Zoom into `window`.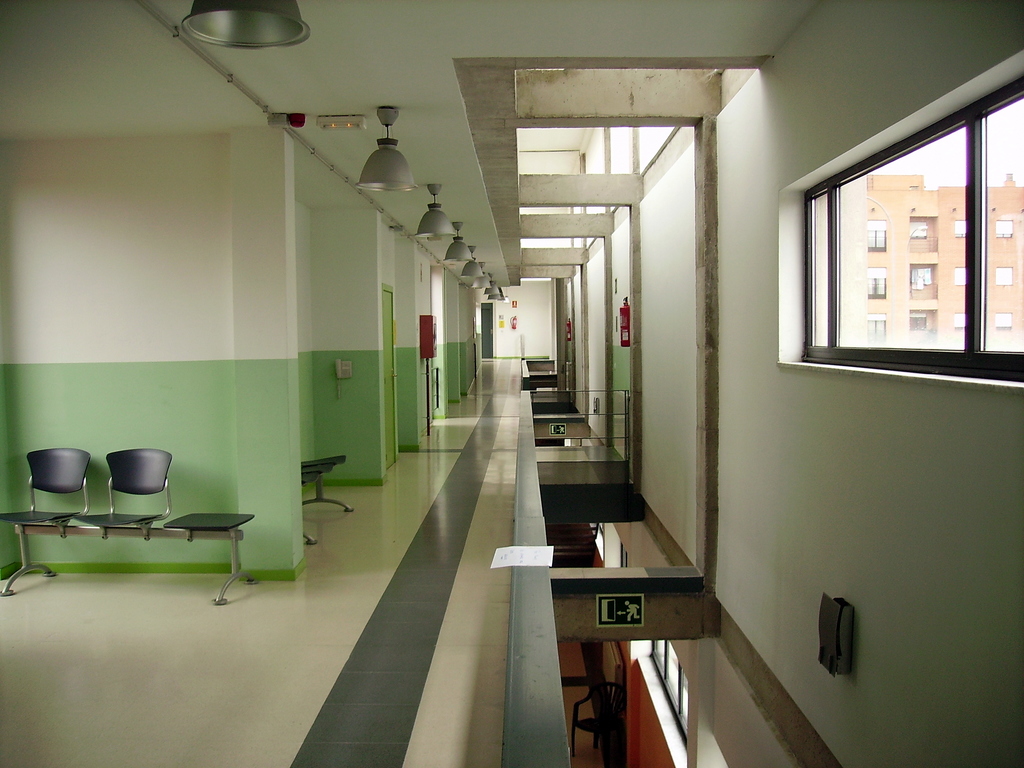
Zoom target: 954, 313, 966, 330.
